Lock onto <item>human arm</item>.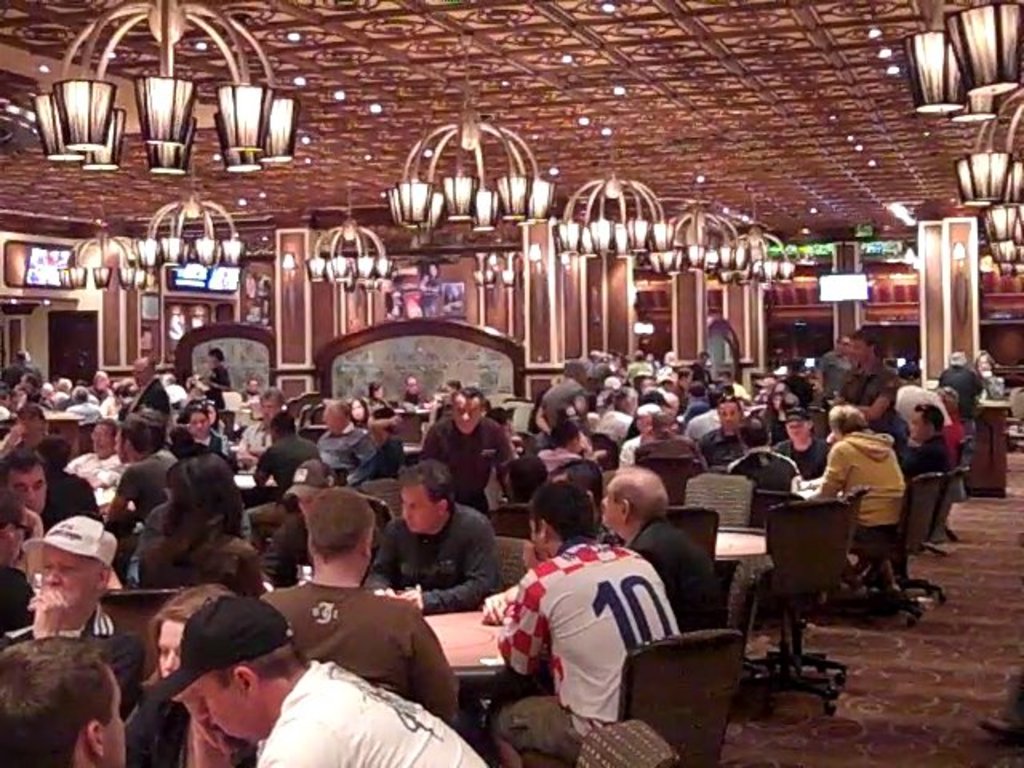
Locked: (408,626,466,731).
